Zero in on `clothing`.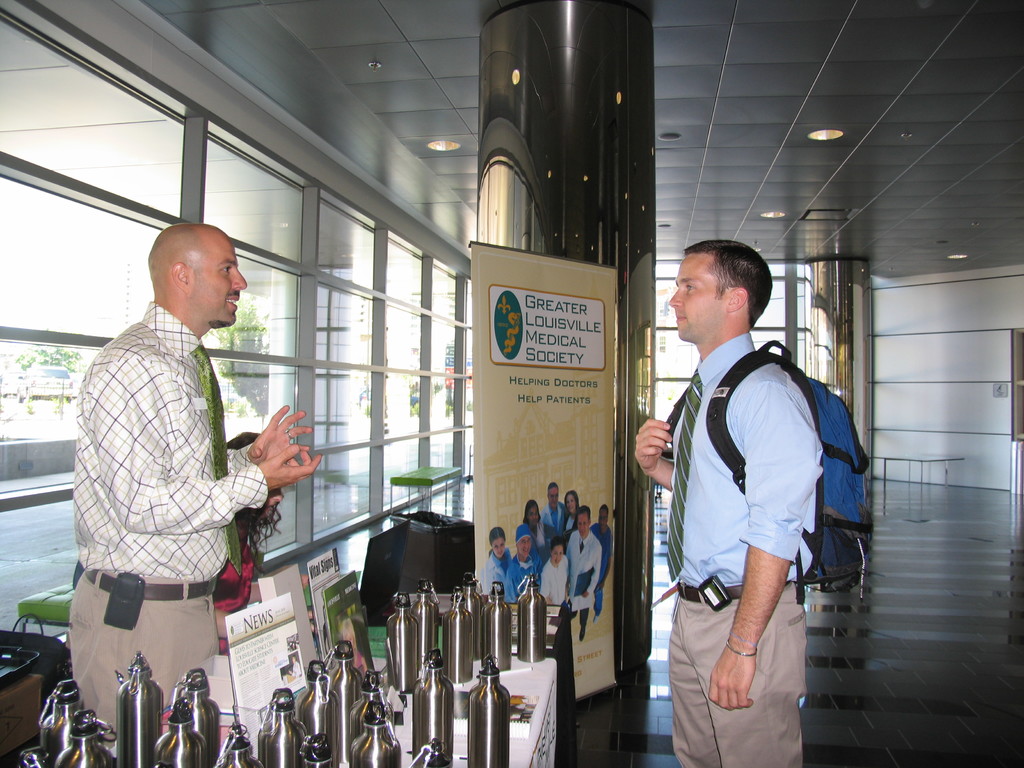
Zeroed in: left=57, top=292, right=268, bottom=755.
